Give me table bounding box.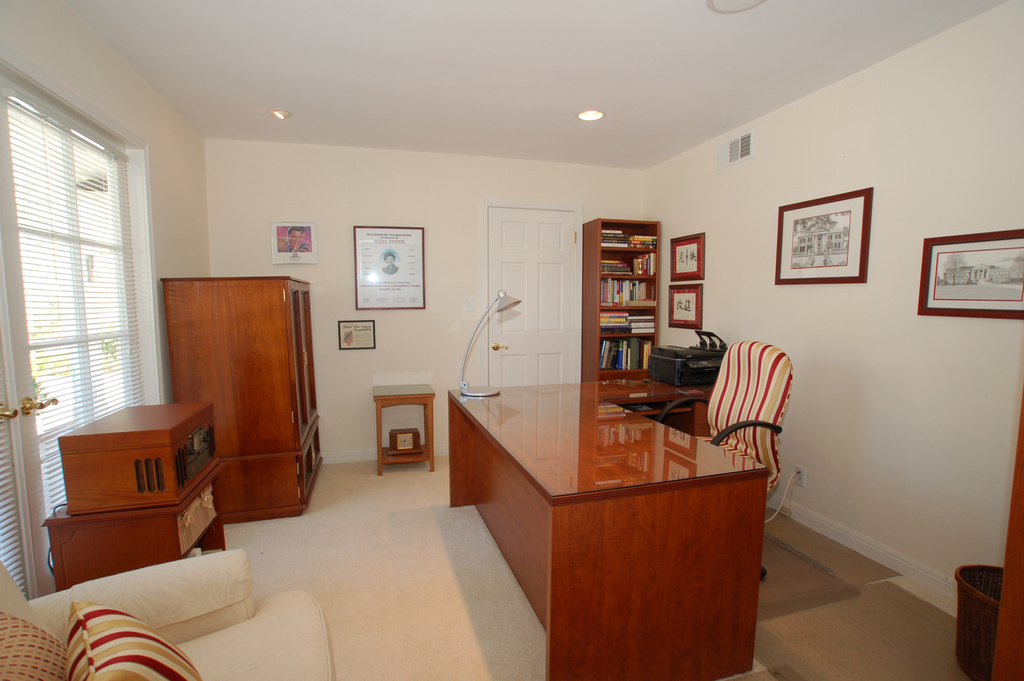
<region>366, 381, 438, 472</region>.
